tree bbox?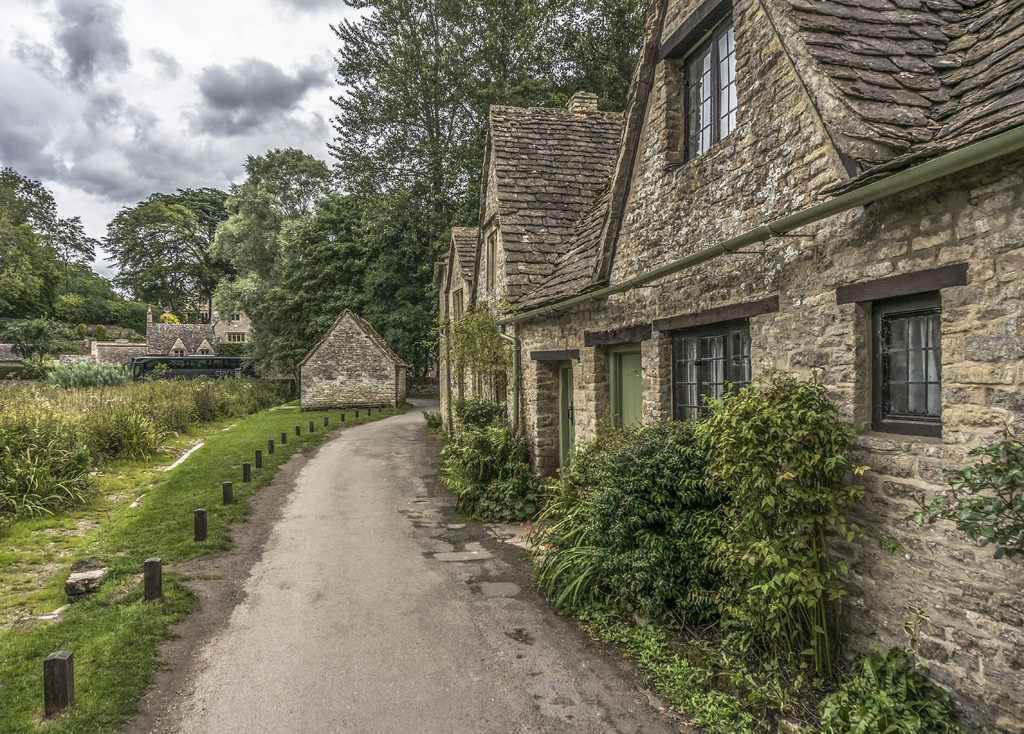
rect(245, 143, 335, 230)
